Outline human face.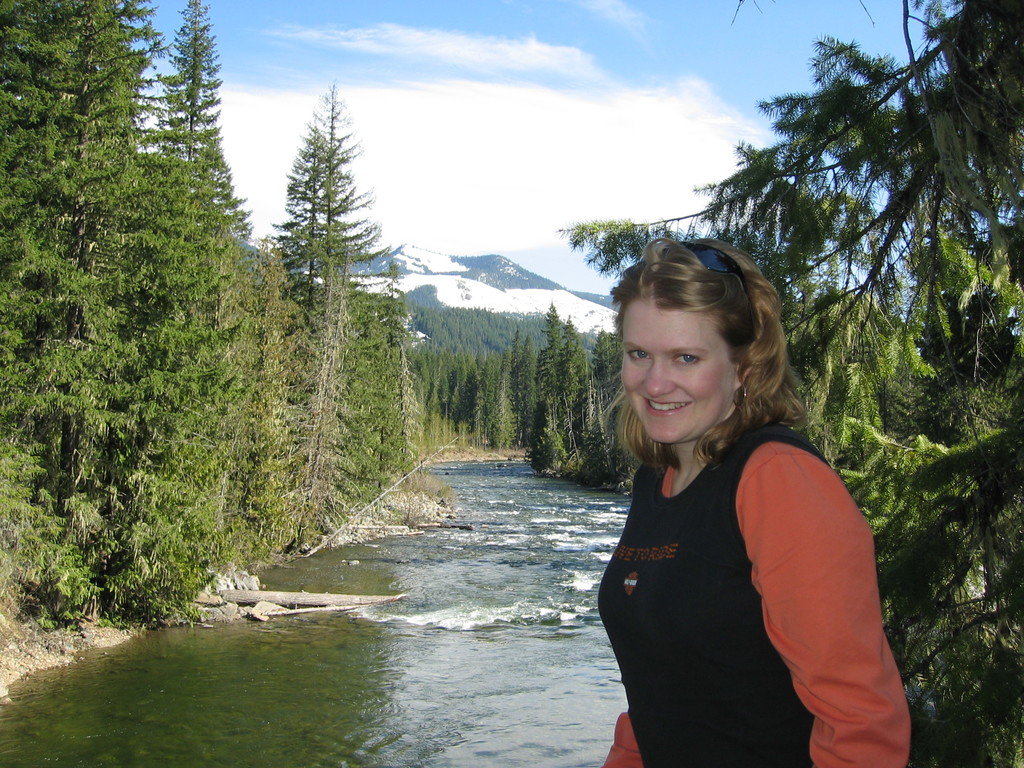
Outline: left=616, top=296, right=731, bottom=437.
